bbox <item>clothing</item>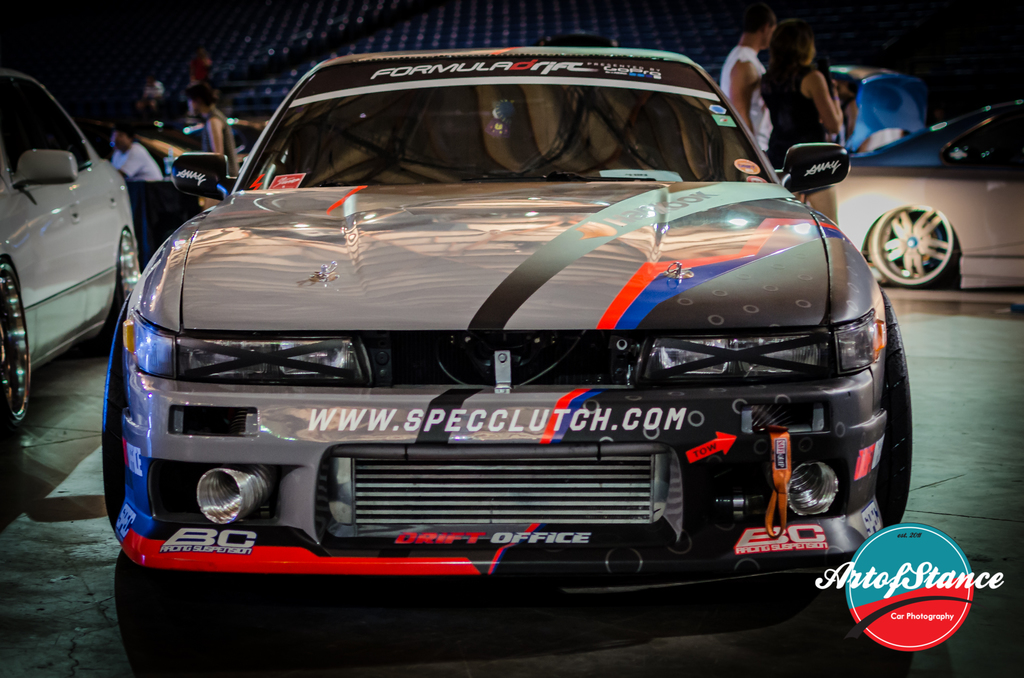
(x1=717, y1=44, x2=767, y2=155)
